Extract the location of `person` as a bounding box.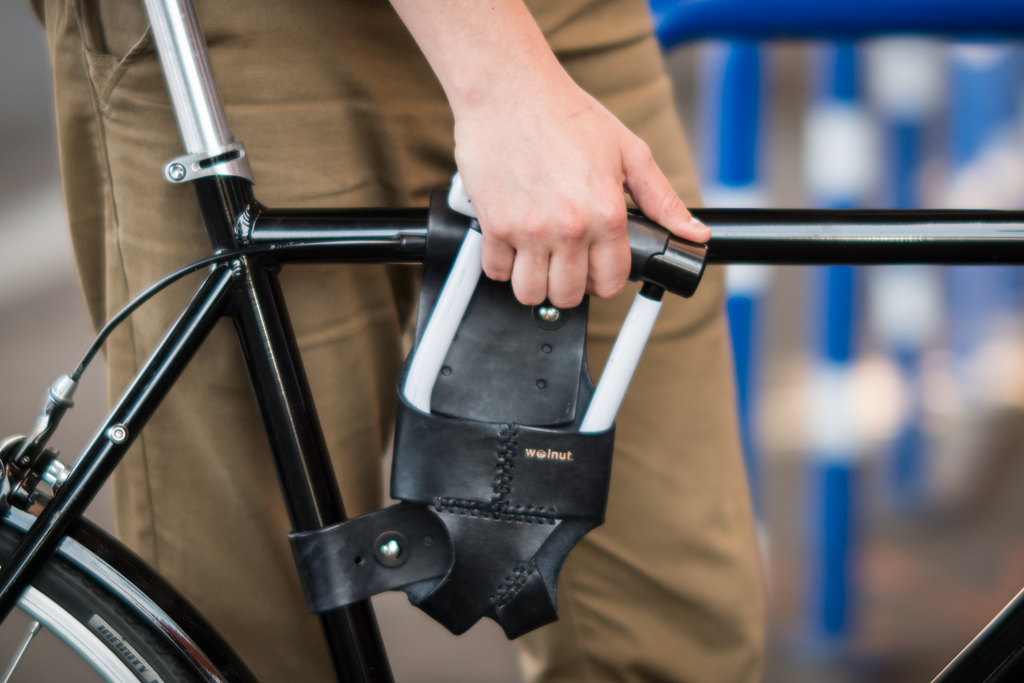
[72,0,772,632].
